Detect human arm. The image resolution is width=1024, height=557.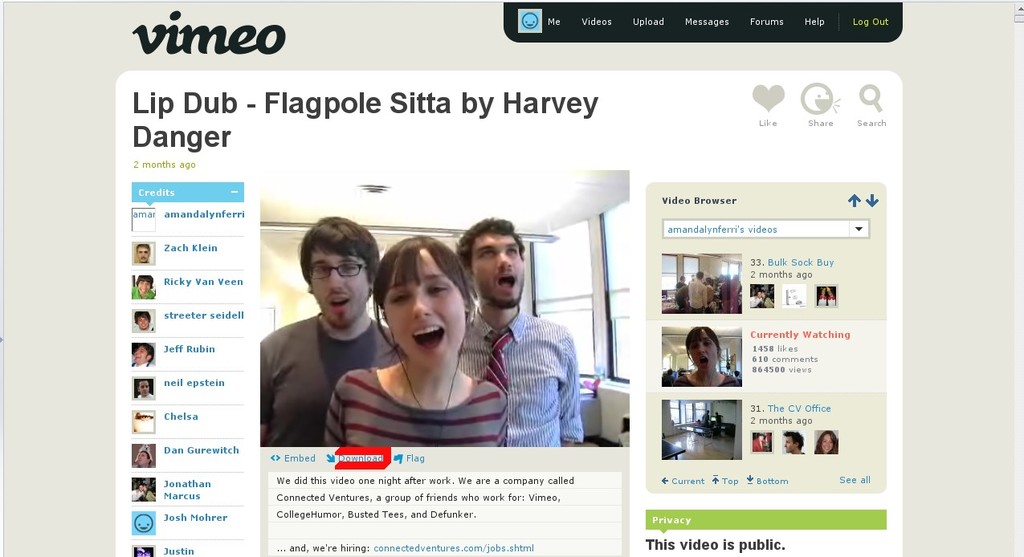
locate(552, 329, 589, 445).
